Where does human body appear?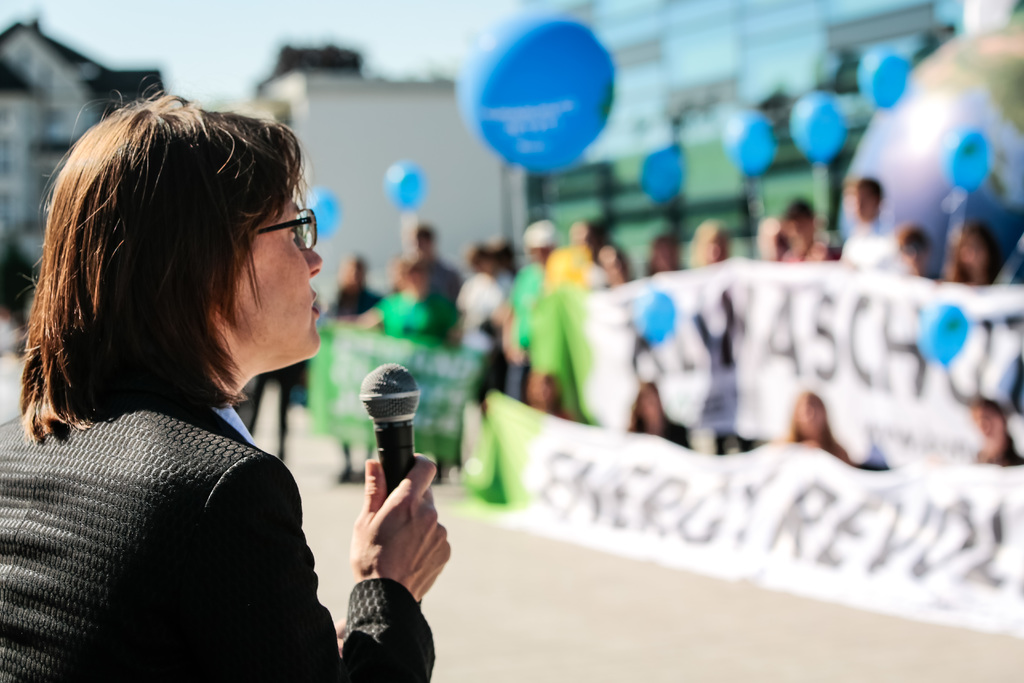
Appears at <bbox>4, 92, 410, 682</bbox>.
